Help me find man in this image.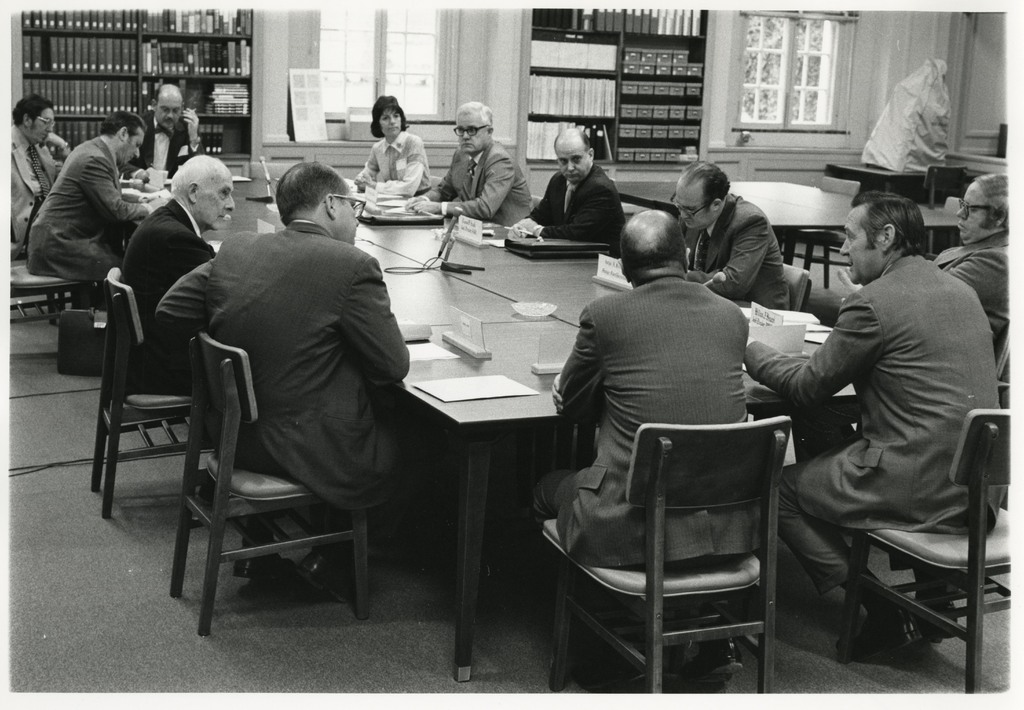
Found it: 744 187 1008 655.
